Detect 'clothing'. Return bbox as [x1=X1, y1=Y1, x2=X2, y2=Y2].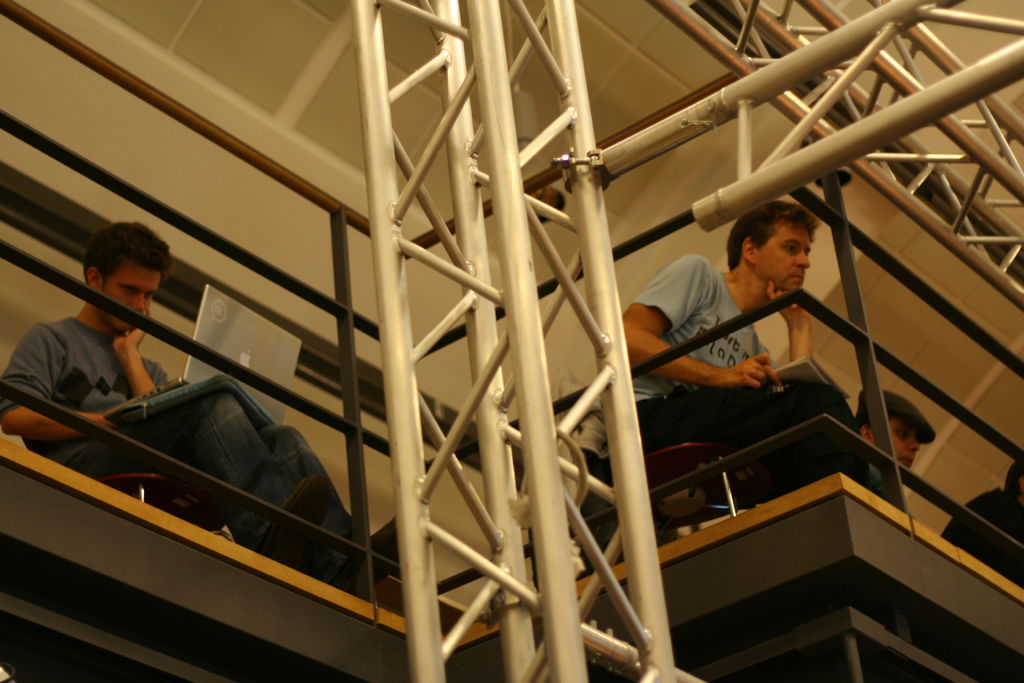
[x1=934, y1=488, x2=1023, y2=591].
